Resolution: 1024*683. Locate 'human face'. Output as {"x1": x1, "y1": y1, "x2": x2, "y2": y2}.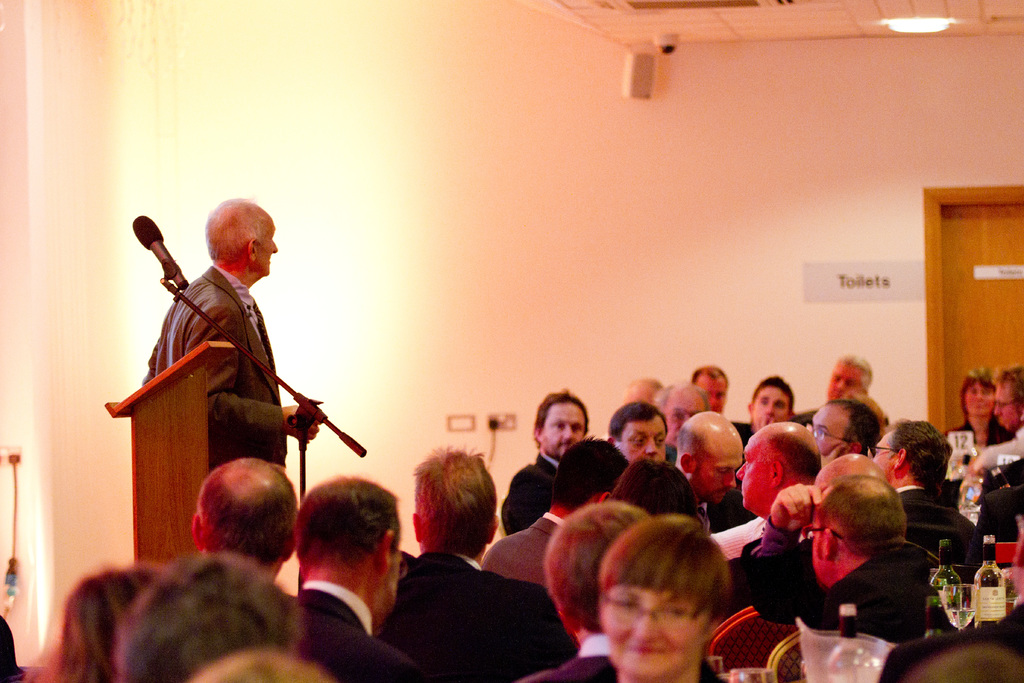
{"x1": 805, "y1": 505, "x2": 825, "y2": 577}.
